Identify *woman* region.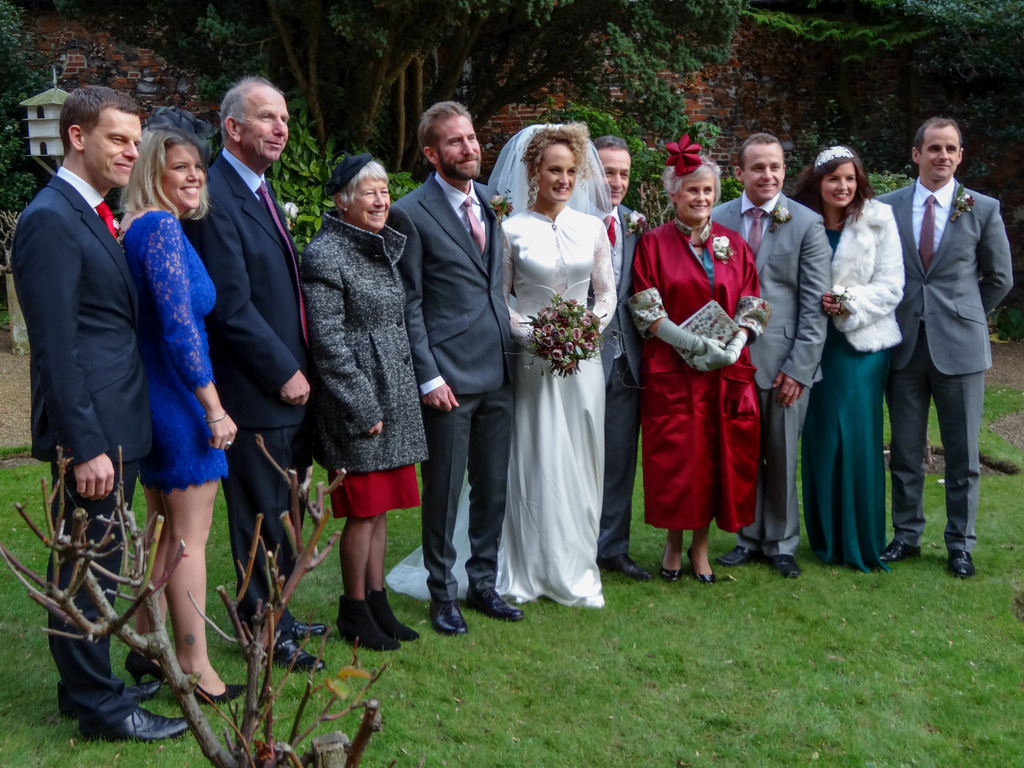
Region: region(629, 157, 769, 584).
